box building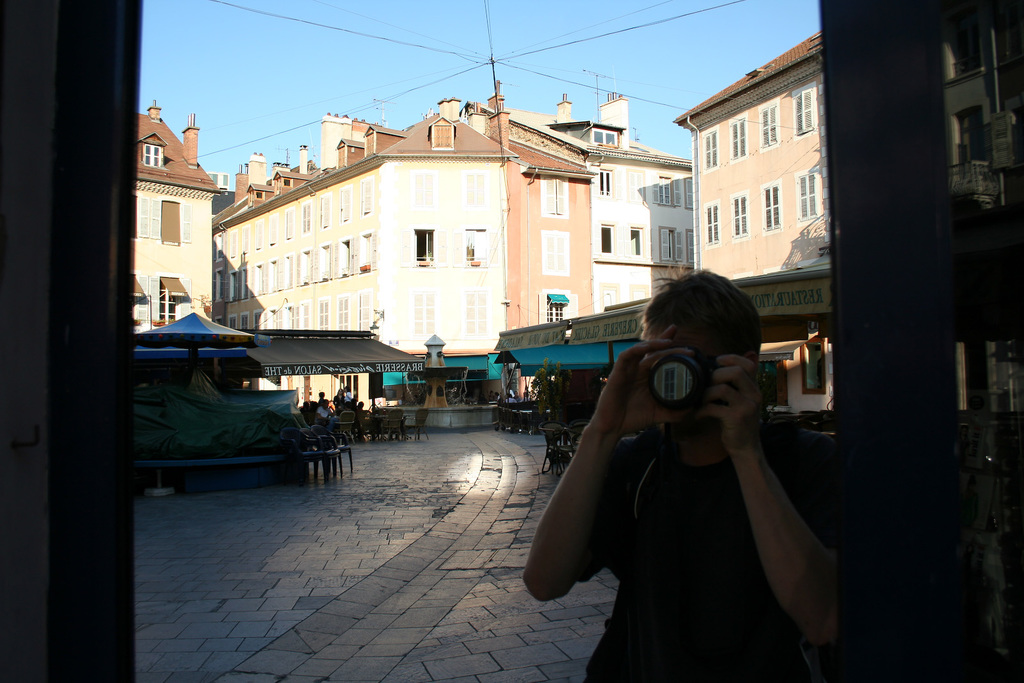
detection(673, 34, 837, 351)
